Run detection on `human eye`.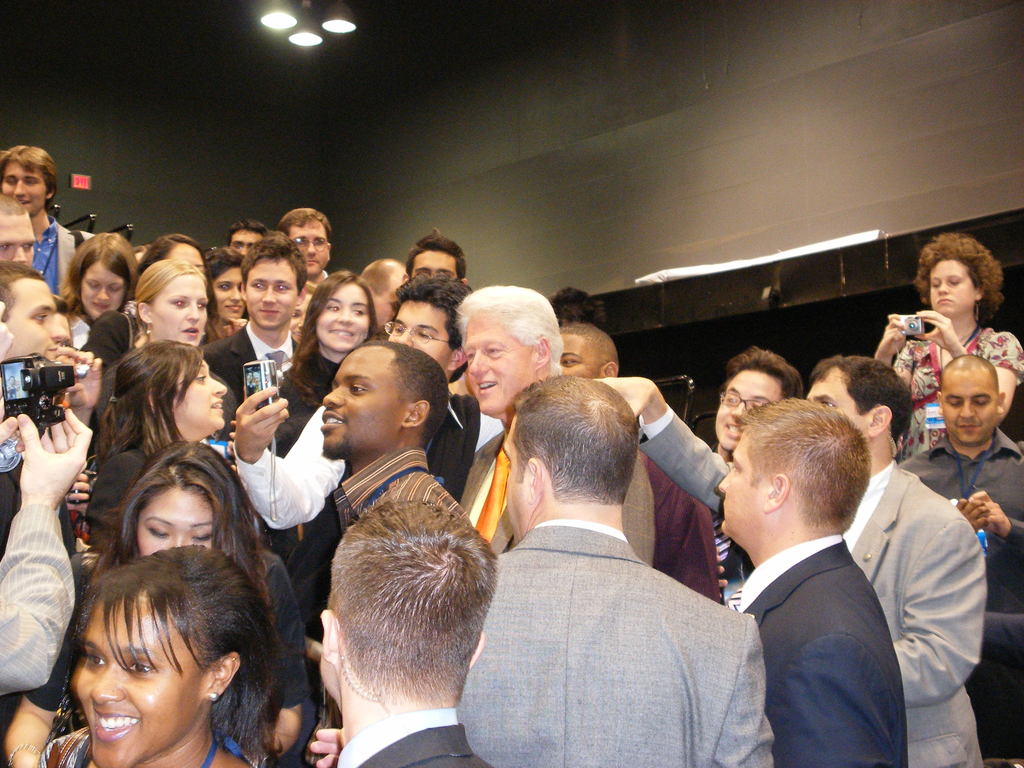
Result: detection(24, 244, 29, 252).
